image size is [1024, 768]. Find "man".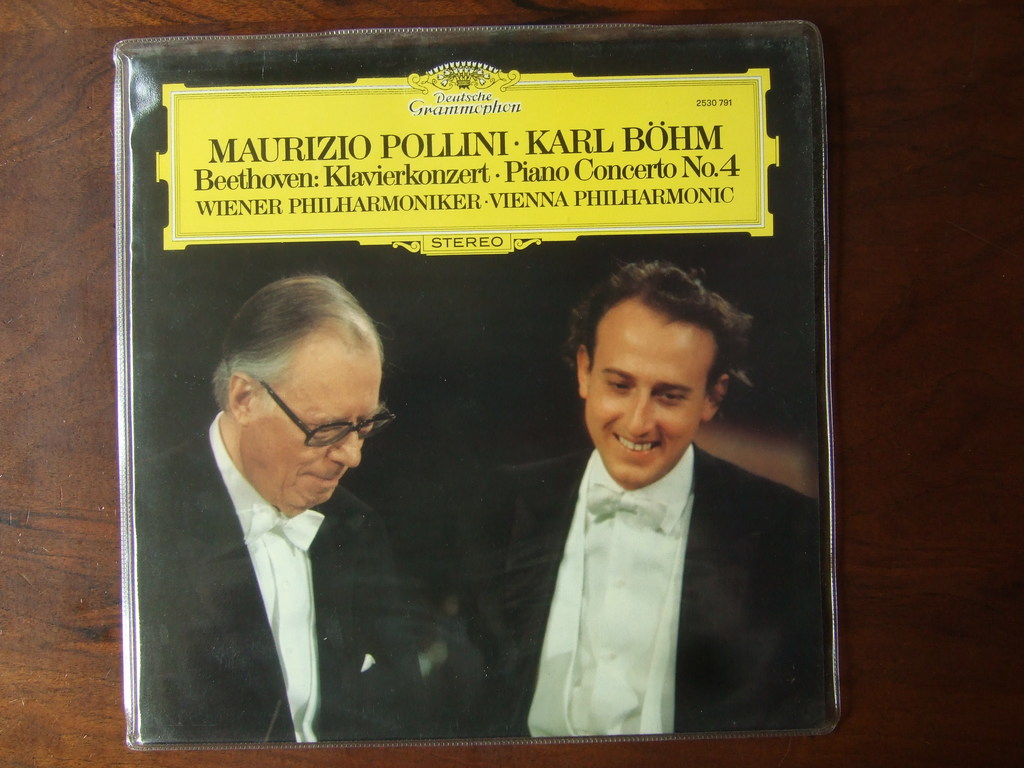
(447,261,826,739).
